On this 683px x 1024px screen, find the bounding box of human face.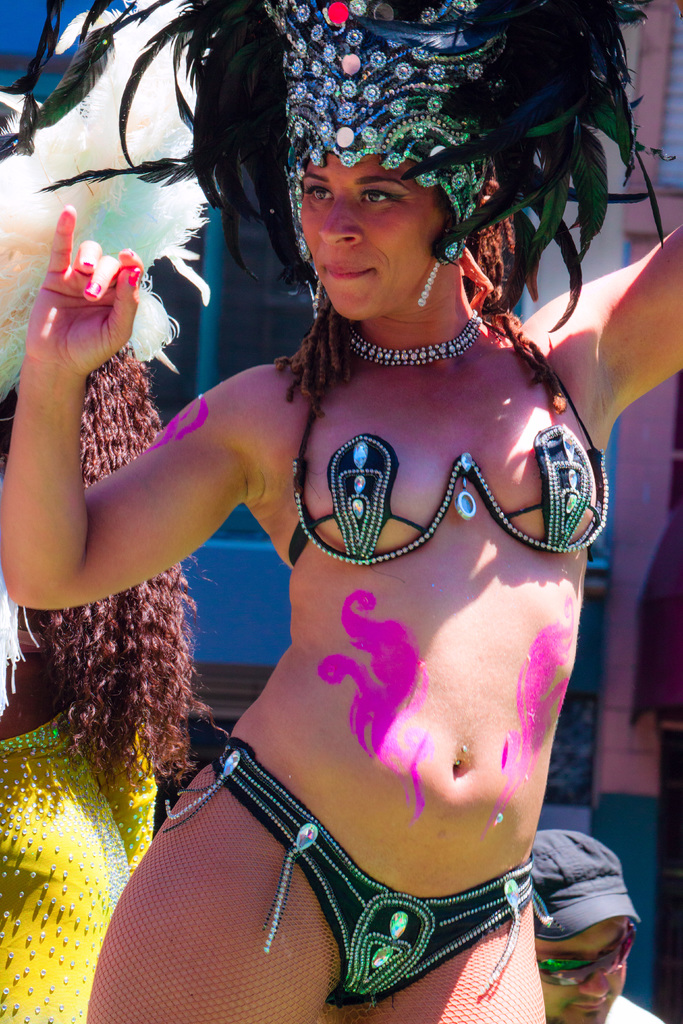
Bounding box: crop(299, 157, 444, 323).
